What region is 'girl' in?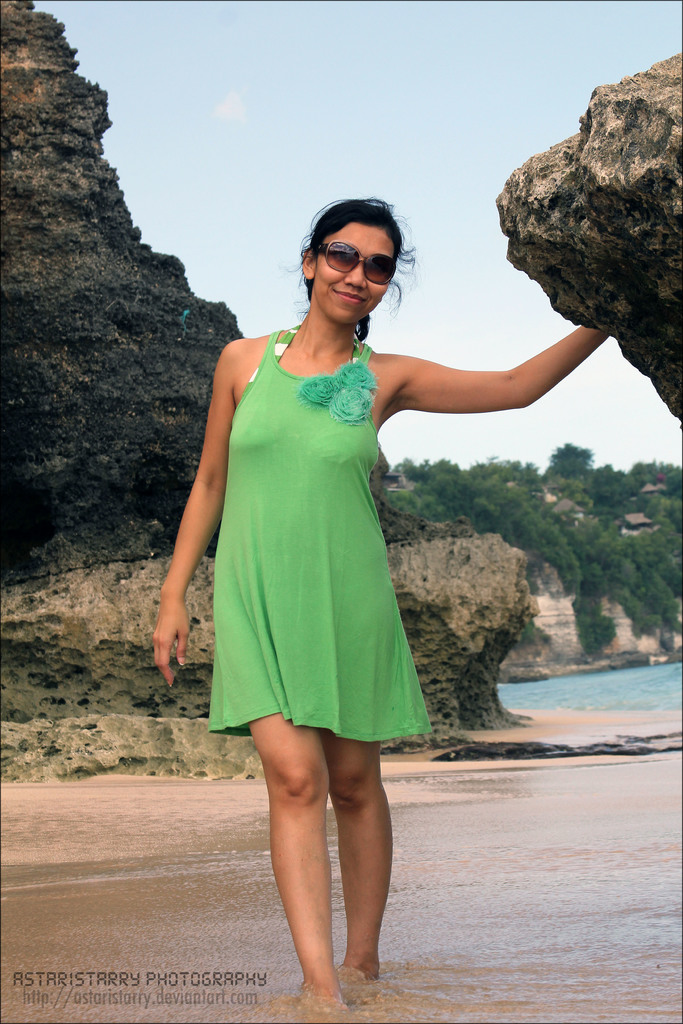
(x1=154, y1=188, x2=566, y2=890).
